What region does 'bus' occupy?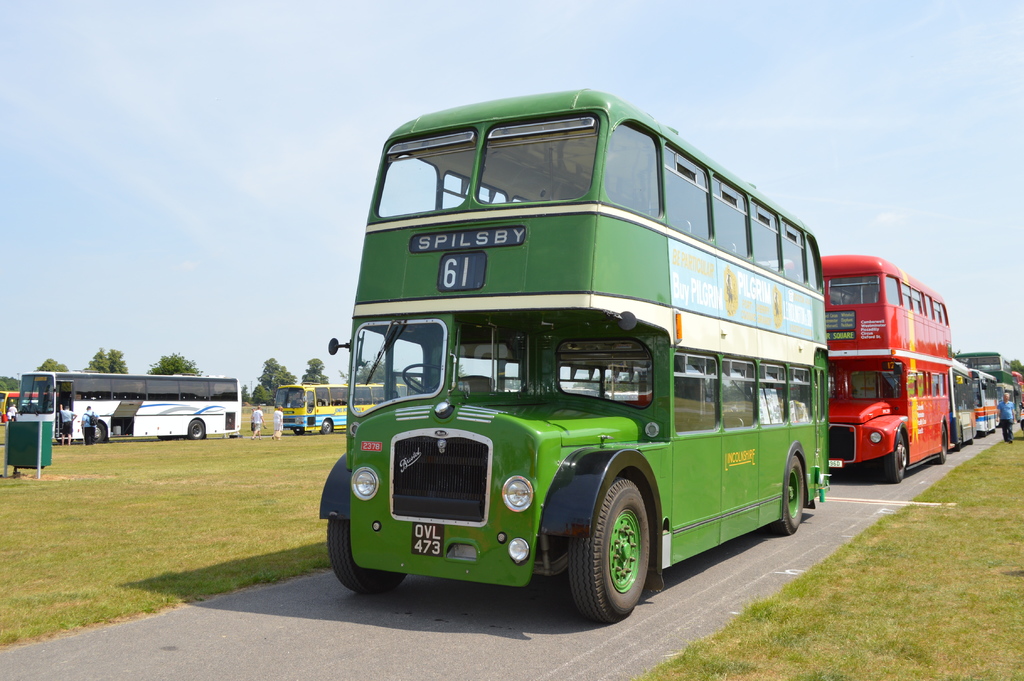
box(17, 370, 244, 448).
